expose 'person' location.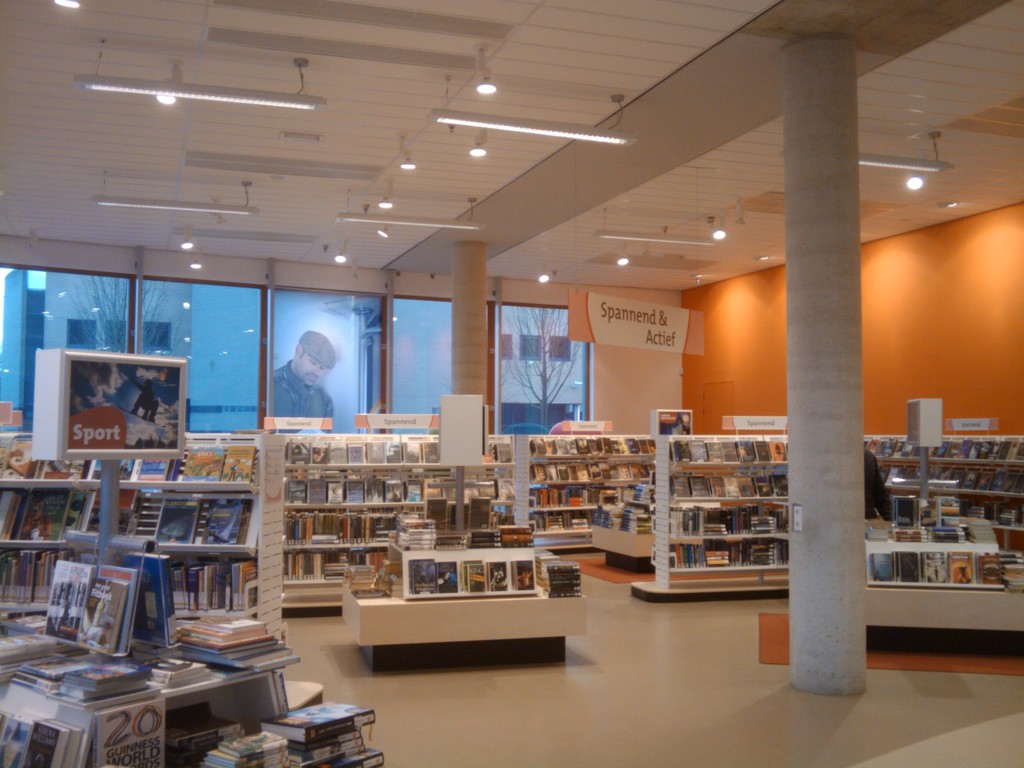
Exposed at 267,323,332,428.
